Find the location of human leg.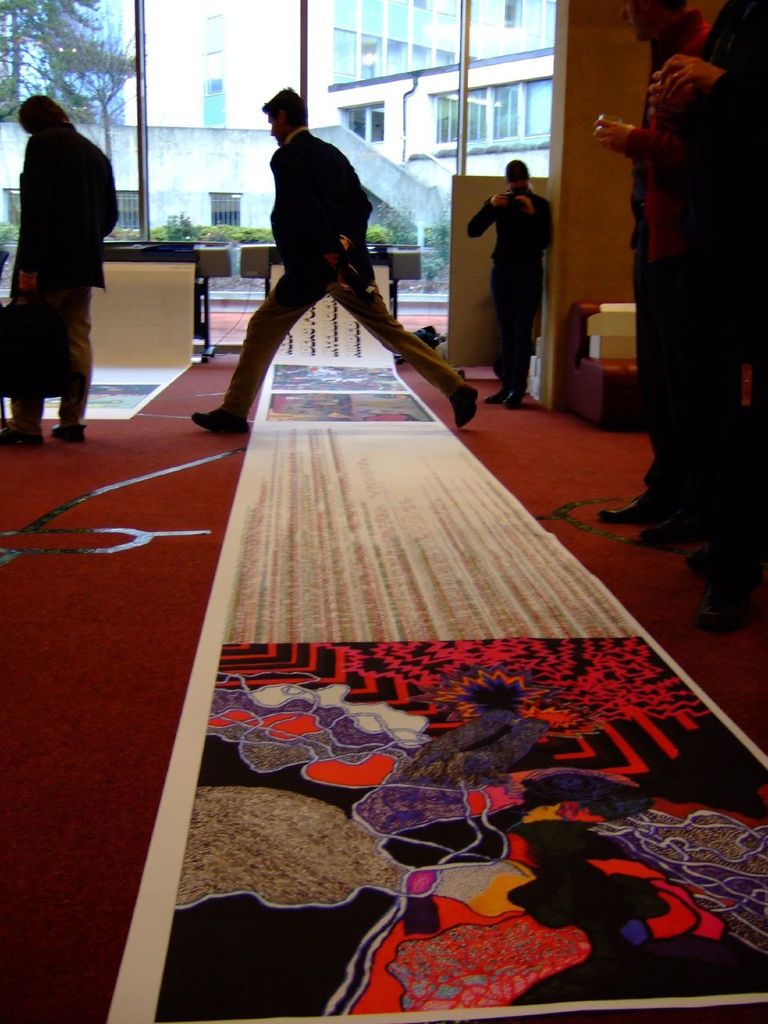
Location: detection(326, 283, 470, 424).
